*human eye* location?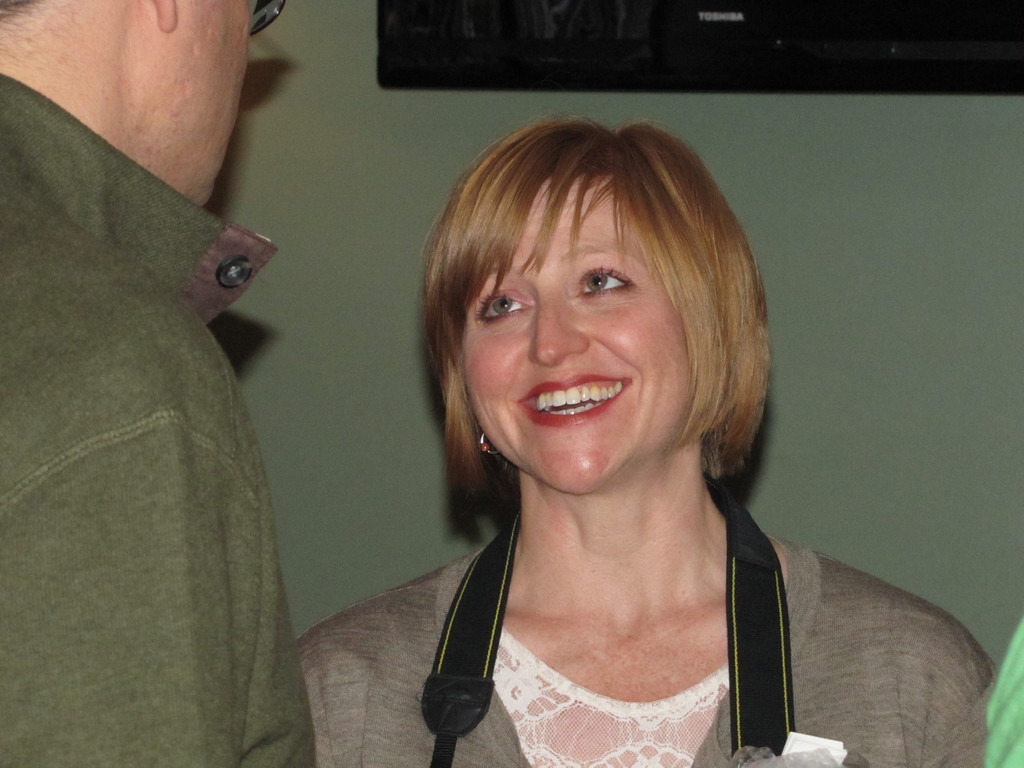
detection(575, 263, 637, 294)
